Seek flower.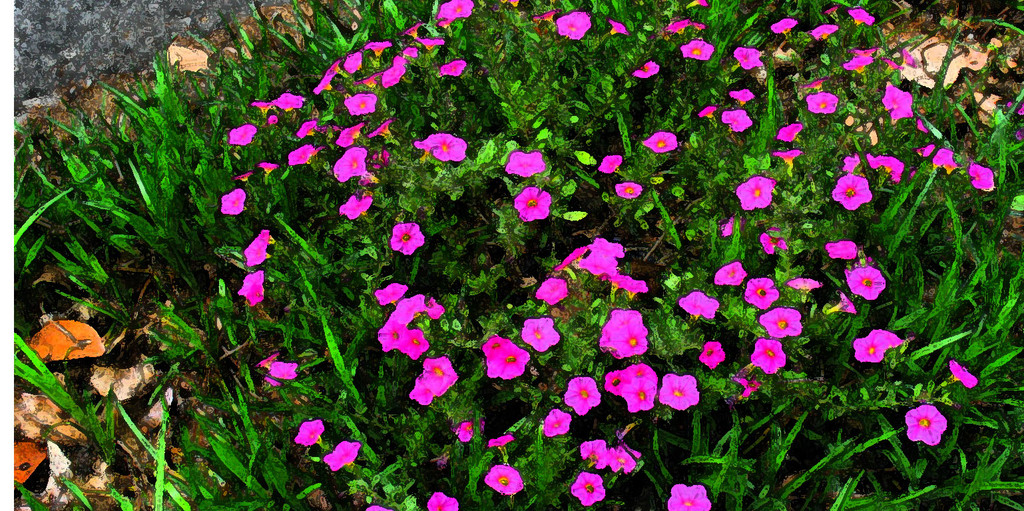
327, 441, 360, 475.
